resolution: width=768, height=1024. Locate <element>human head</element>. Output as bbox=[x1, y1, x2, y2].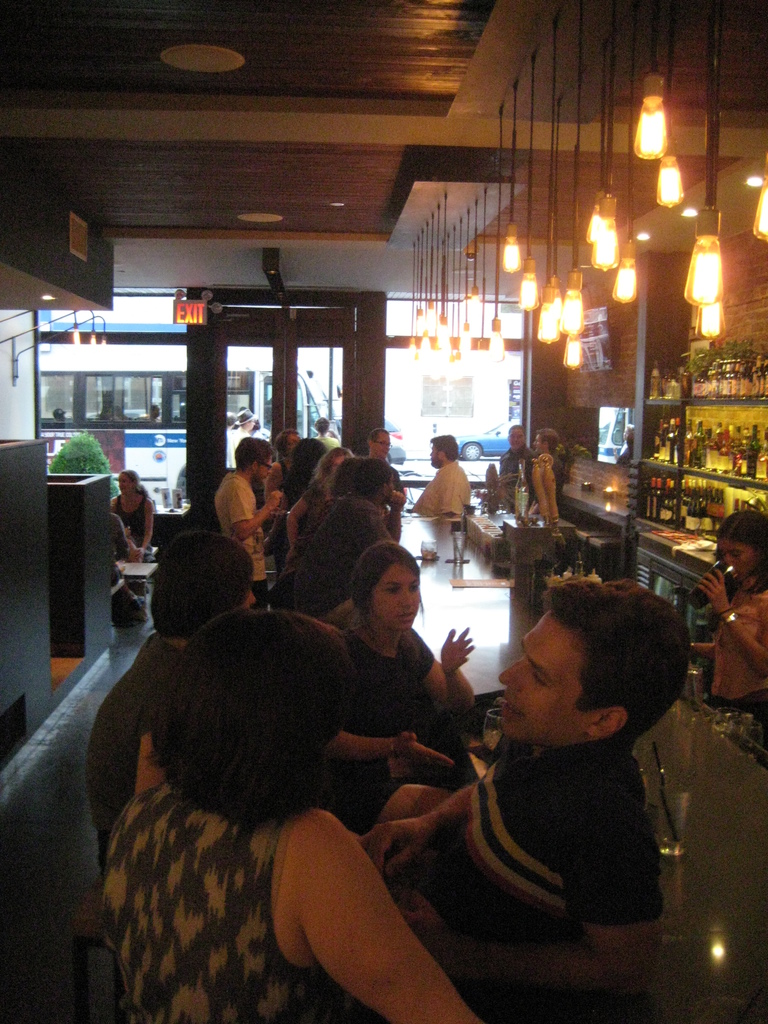
bbox=[510, 423, 527, 449].
